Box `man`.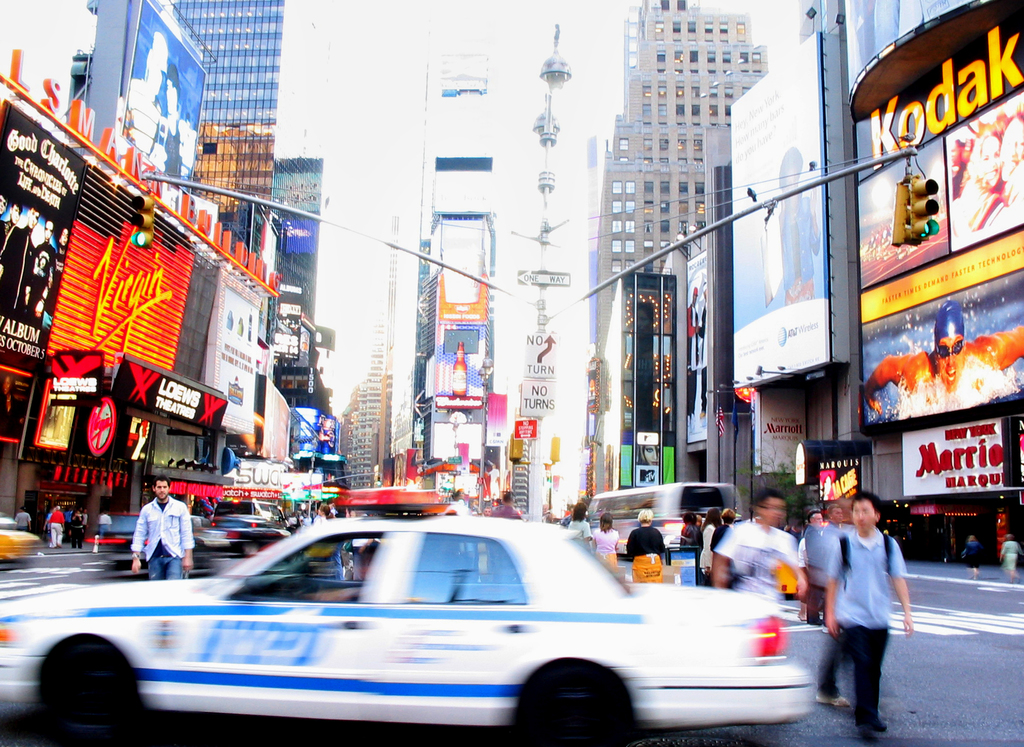
[left=797, top=508, right=827, bottom=626].
